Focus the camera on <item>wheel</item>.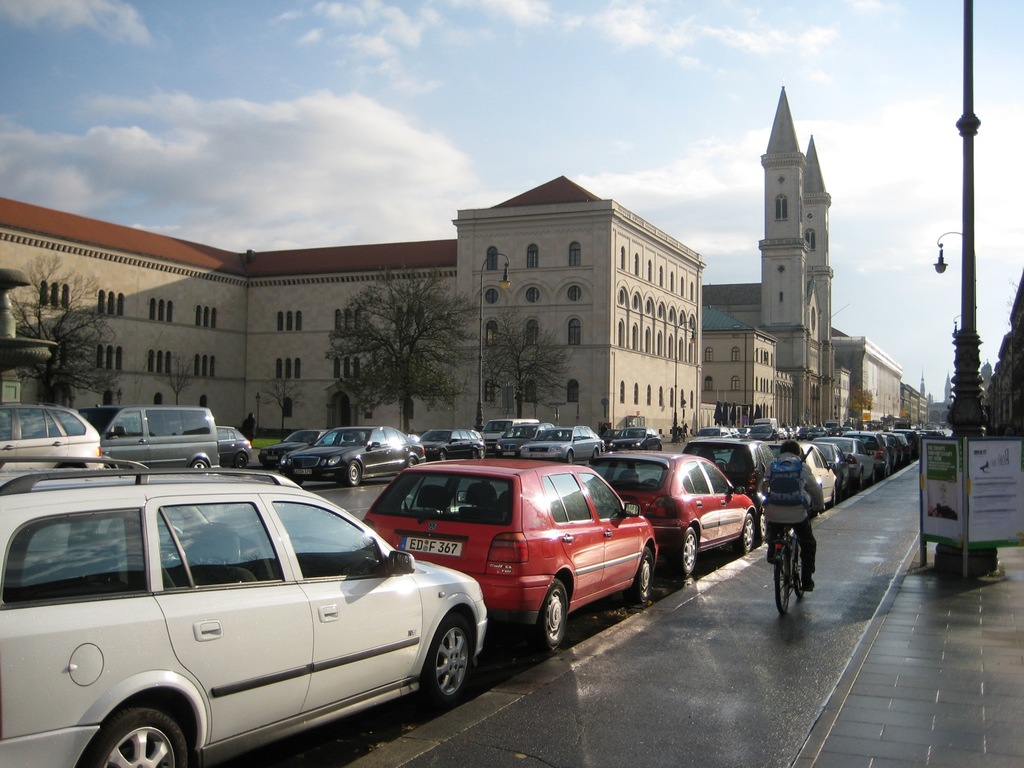
Focus region: 76/710/190/767.
